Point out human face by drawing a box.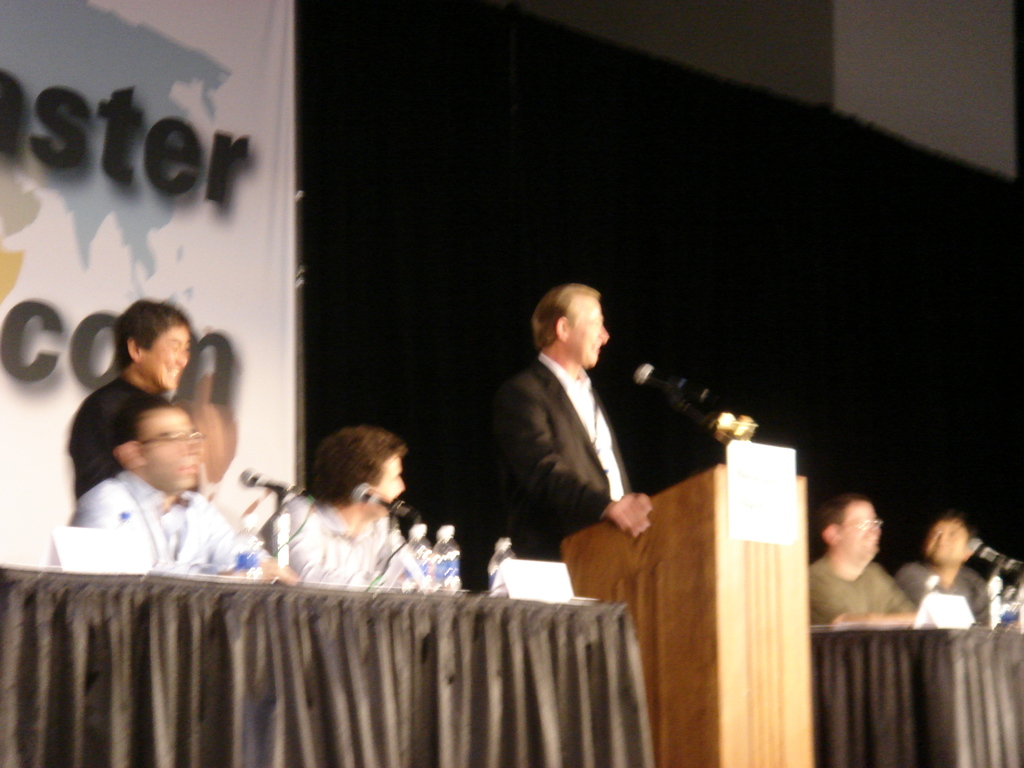
pyautogui.locateOnScreen(924, 522, 973, 568).
